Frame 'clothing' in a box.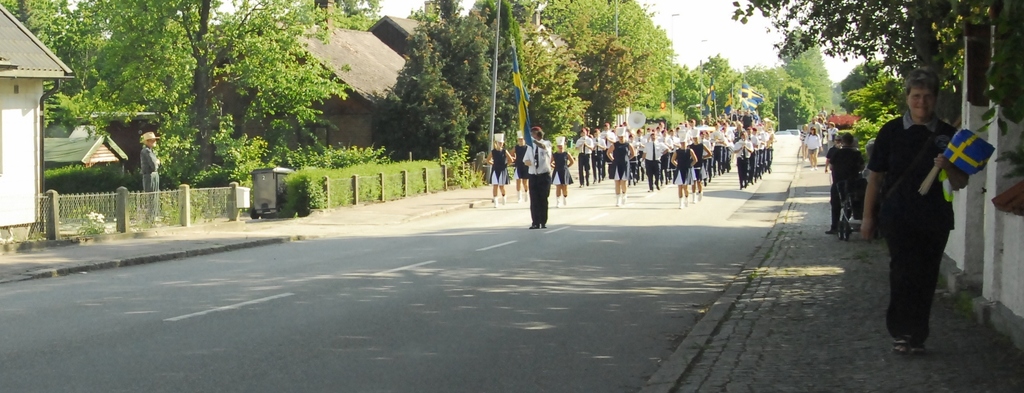
region(490, 147, 507, 185).
